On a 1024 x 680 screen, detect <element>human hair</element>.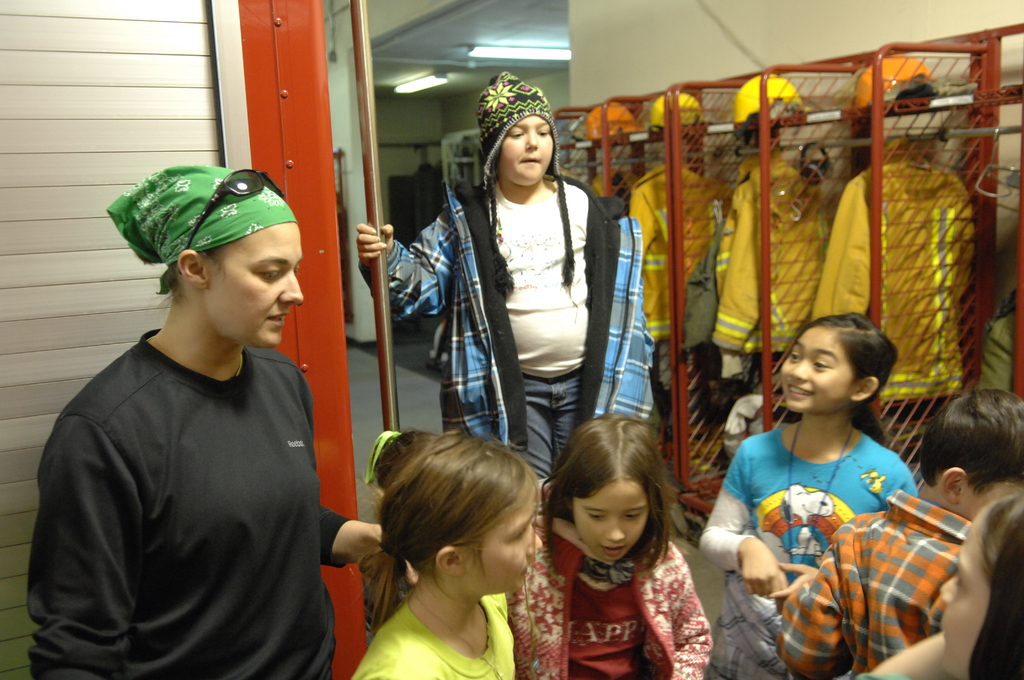
Rect(359, 434, 543, 644).
